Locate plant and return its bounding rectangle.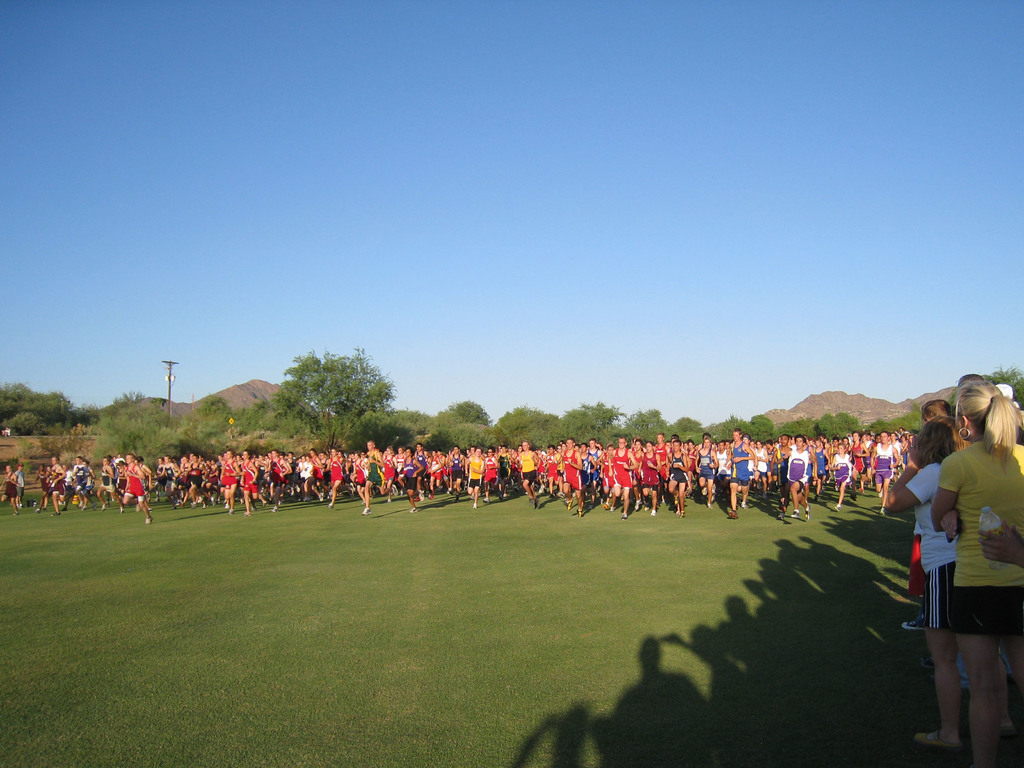
[994, 365, 1023, 425].
